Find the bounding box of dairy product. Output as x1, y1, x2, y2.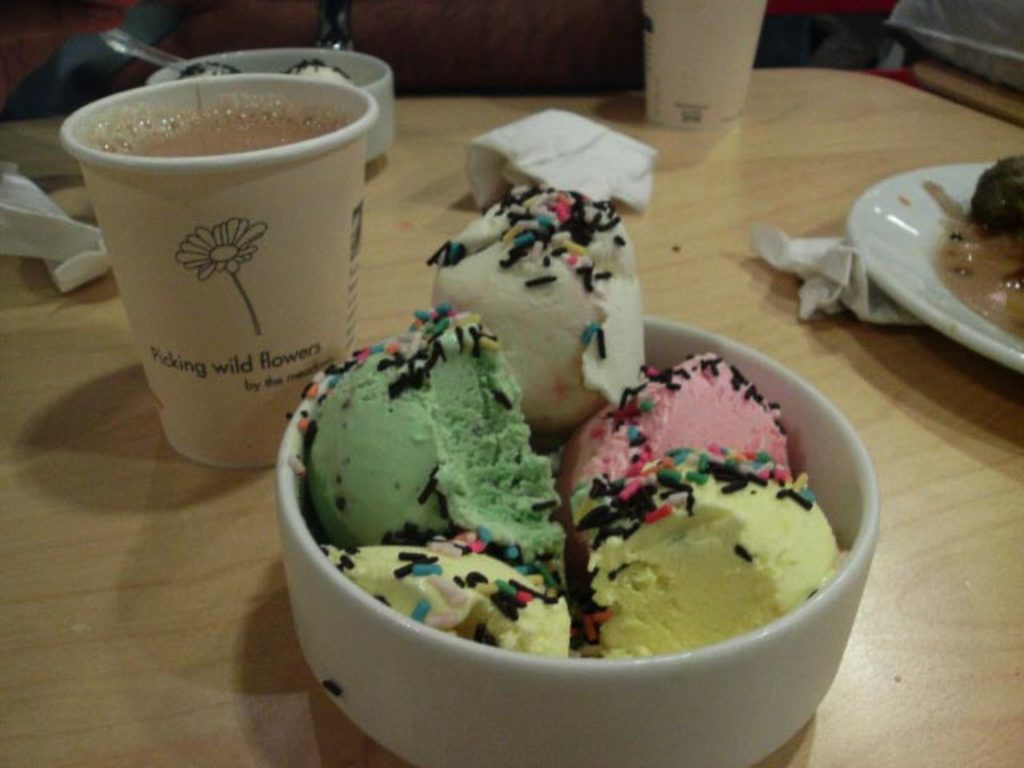
560, 358, 792, 522.
